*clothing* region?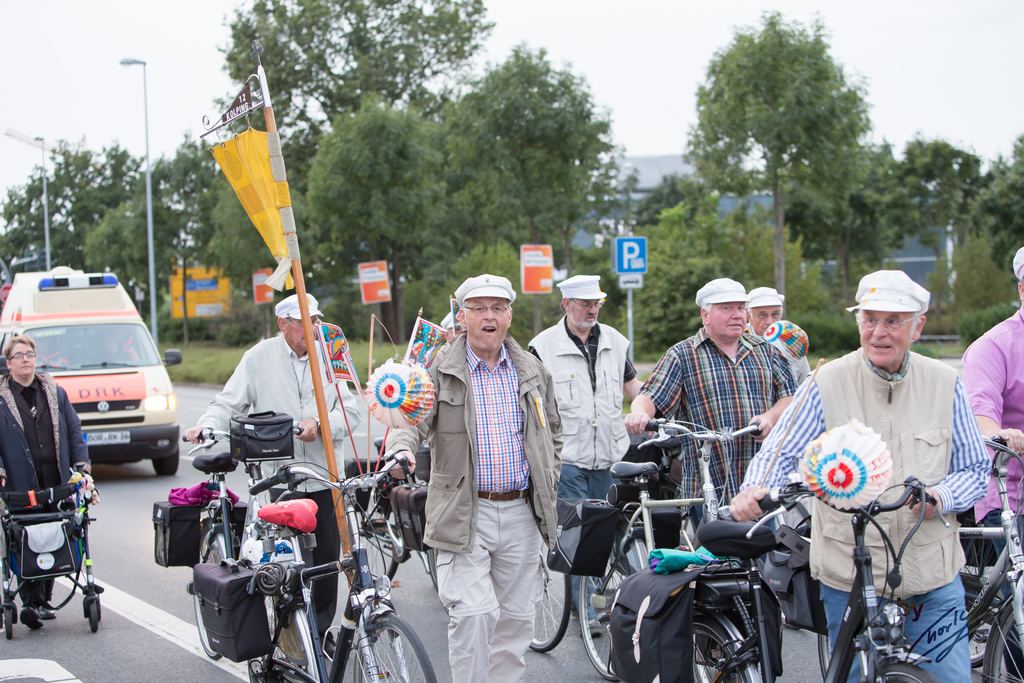
740:339:990:682
